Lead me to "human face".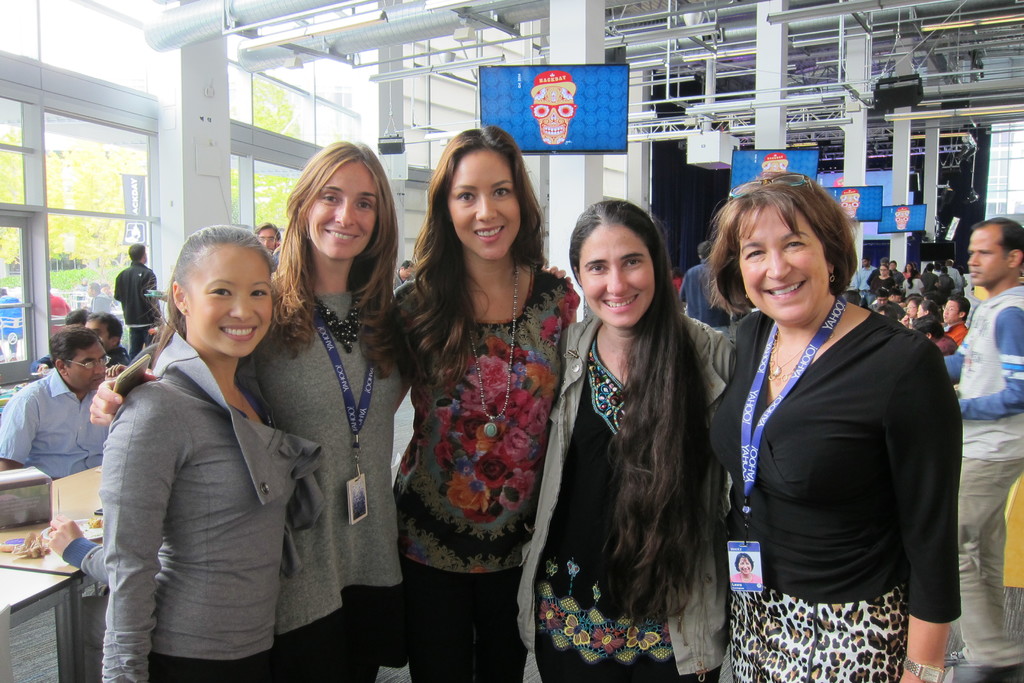
Lead to bbox=[447, 146, 521, 261].
